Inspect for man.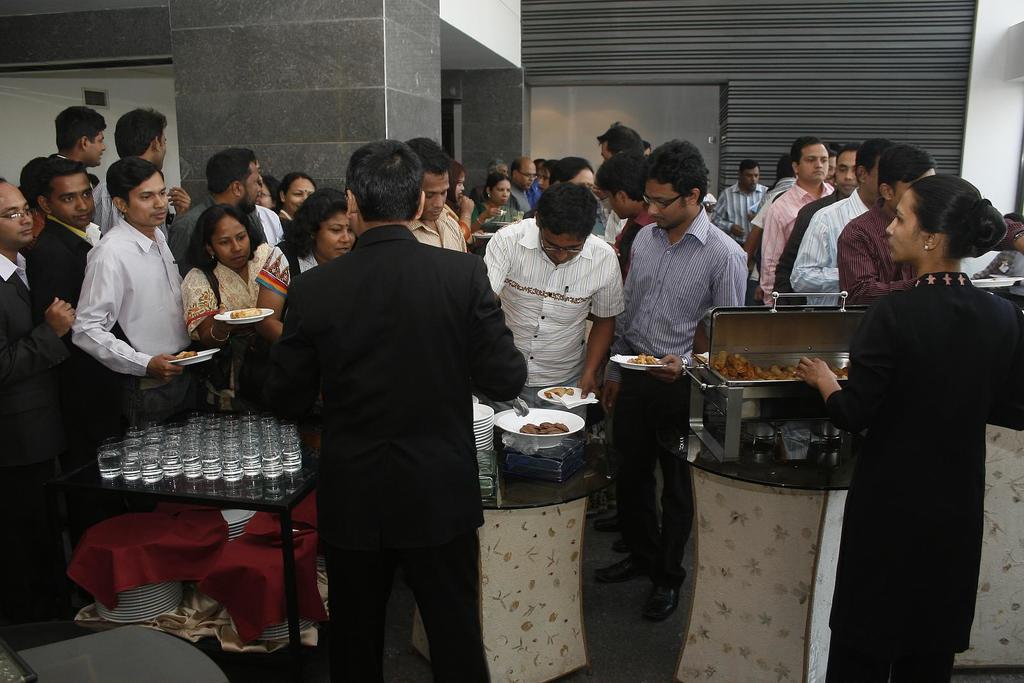
Inspection: select_region(409, 132, 465, 253).
